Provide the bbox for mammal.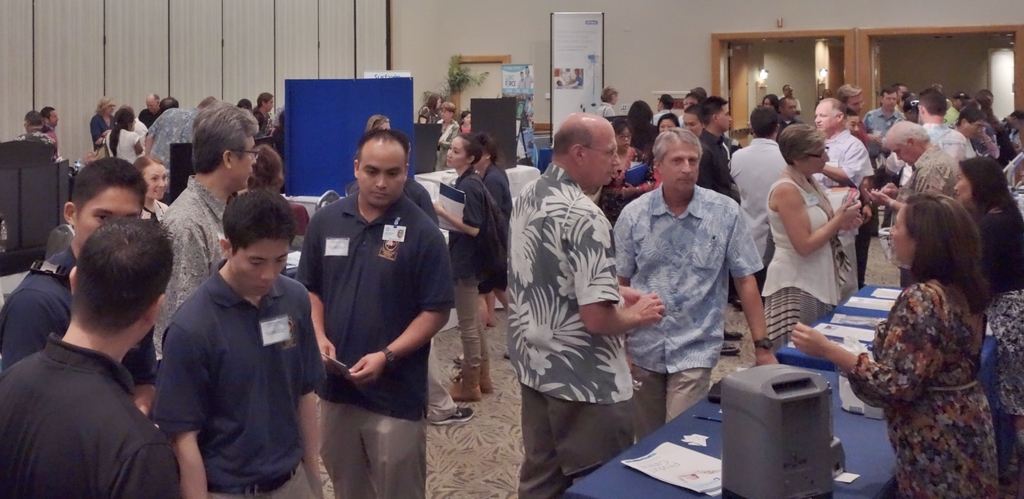
<bbox>899, 84, 912, 110</bbox>.
